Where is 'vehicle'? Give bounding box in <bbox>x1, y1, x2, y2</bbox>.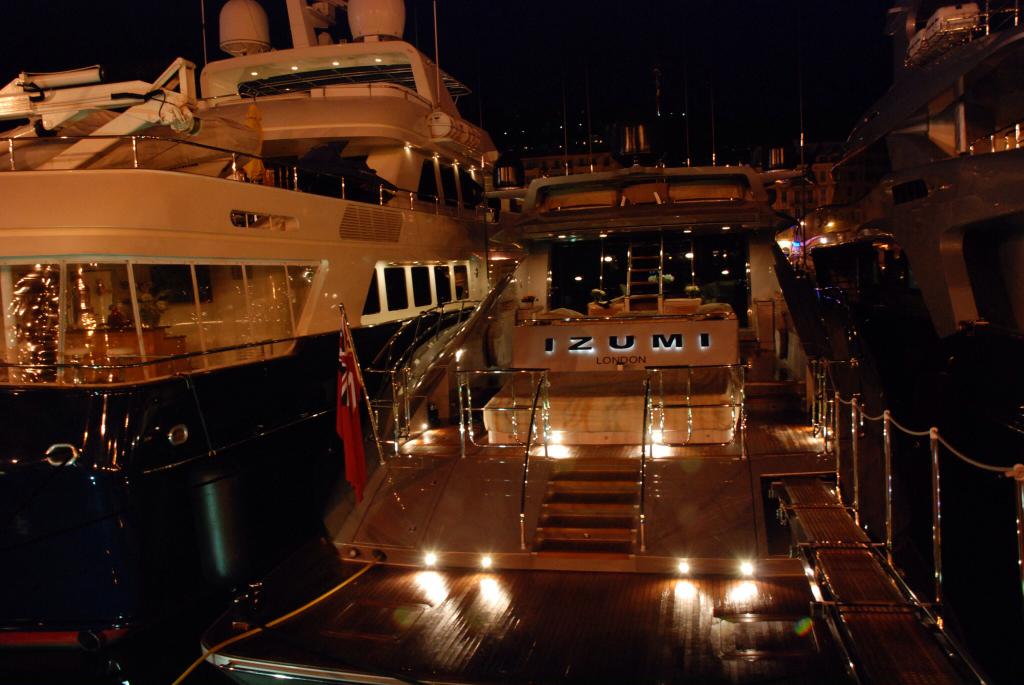
<bbox>0, 0, 593, 634</bbox>.
